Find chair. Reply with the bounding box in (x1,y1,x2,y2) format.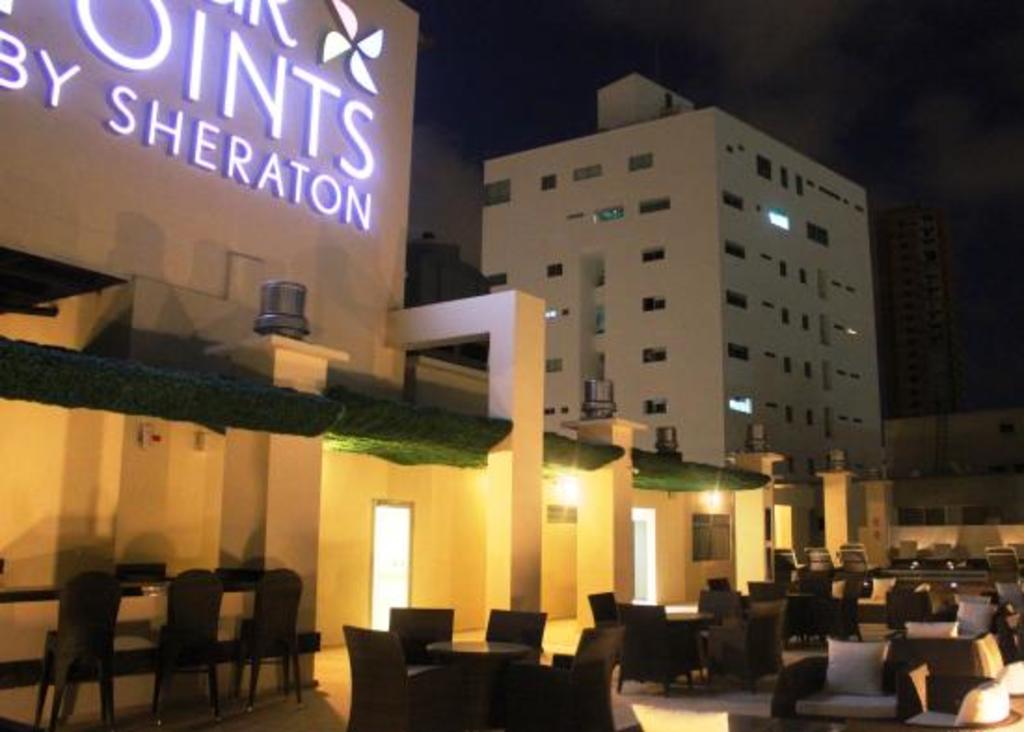
(546,630,624,672).
